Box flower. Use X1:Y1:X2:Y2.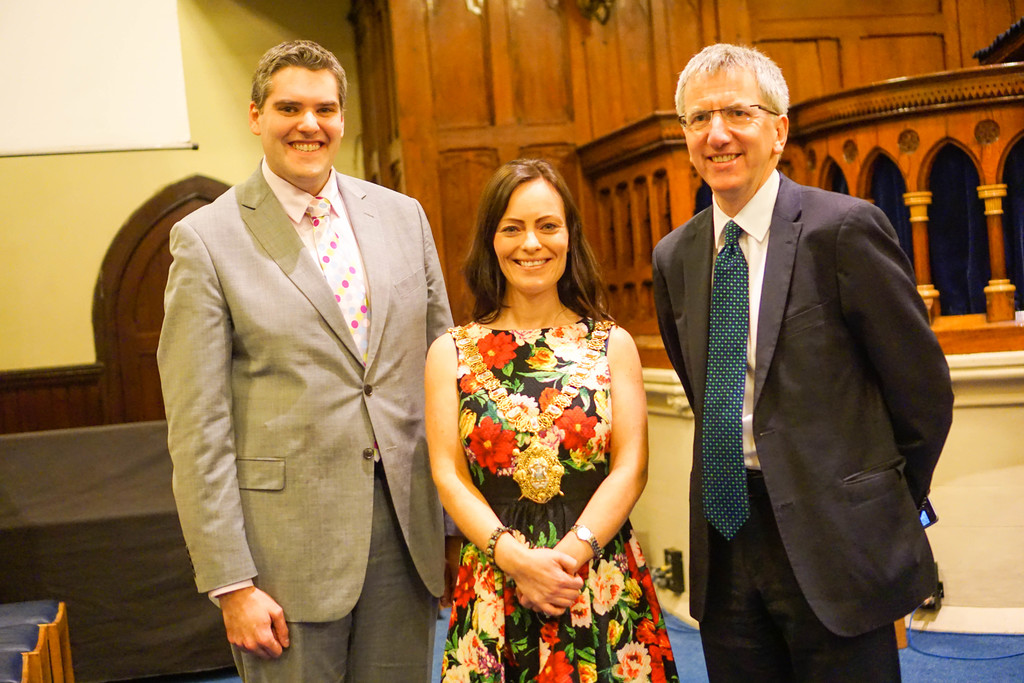
540:386:558:410.
